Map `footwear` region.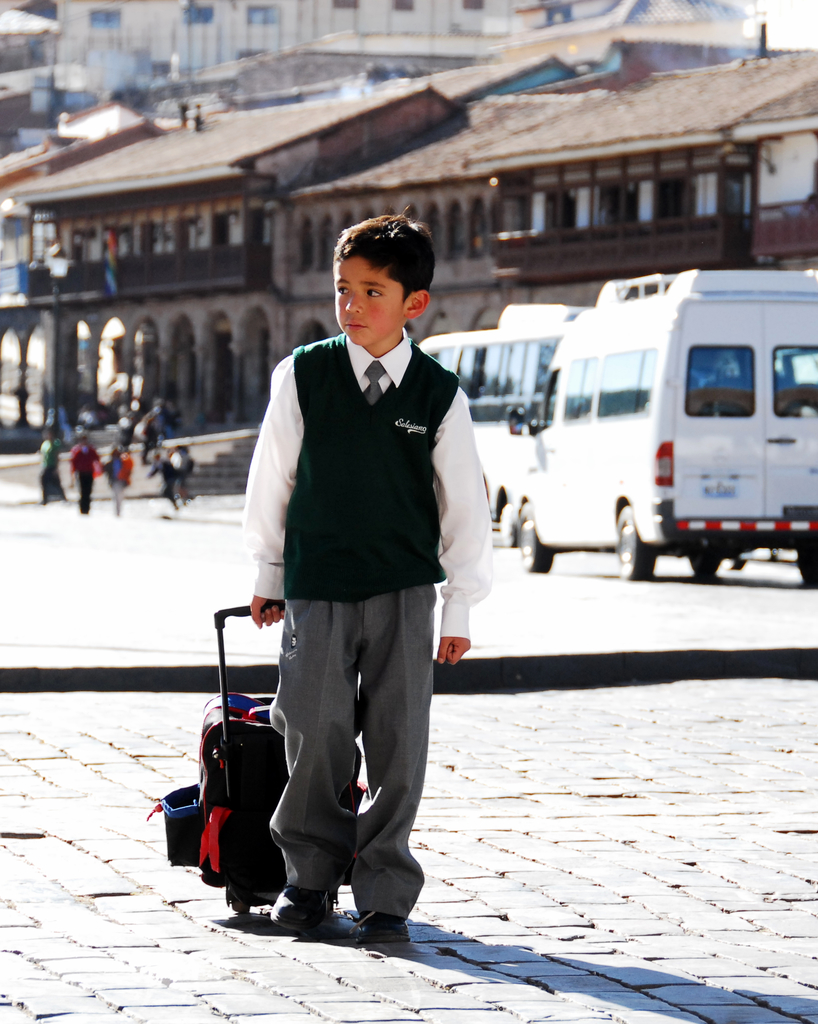
Mapped to detection(254, 861, 367, 931).
